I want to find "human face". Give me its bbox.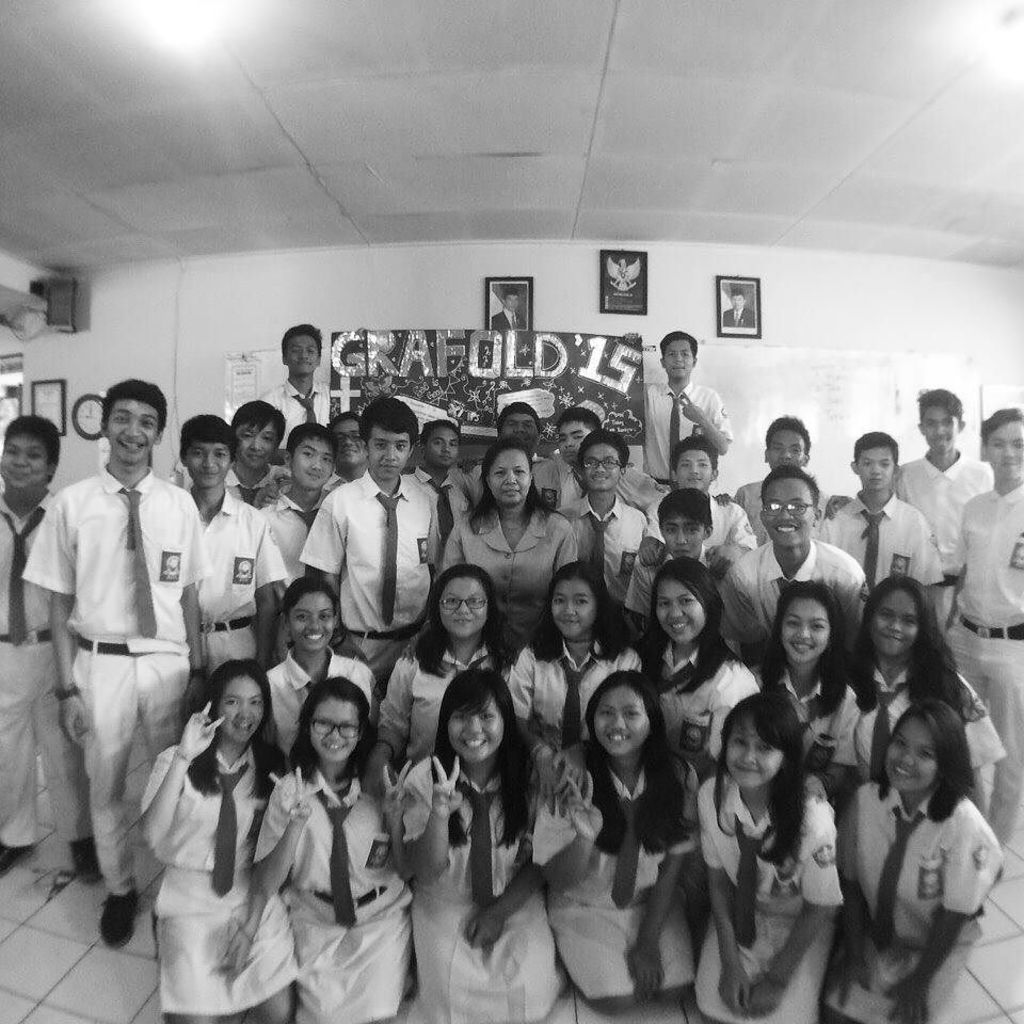
pyautogui.locateOnScreen(869, 589, 922, 656).
